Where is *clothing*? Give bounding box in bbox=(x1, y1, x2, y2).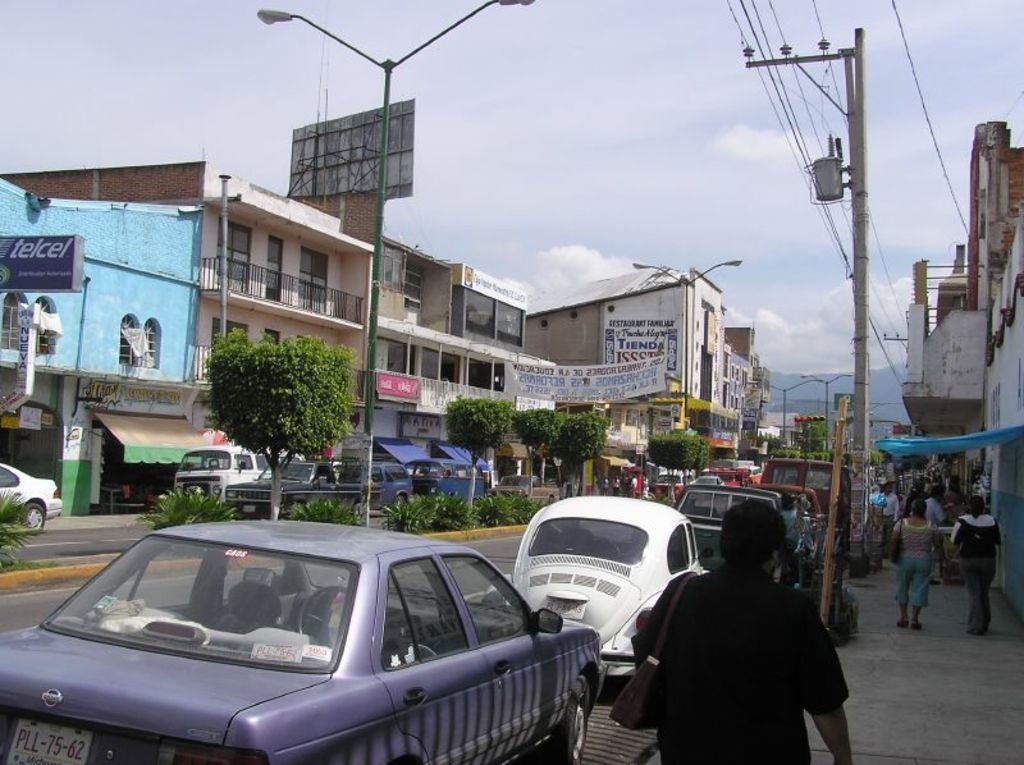
bbox=(959, 509, 996, 627).
